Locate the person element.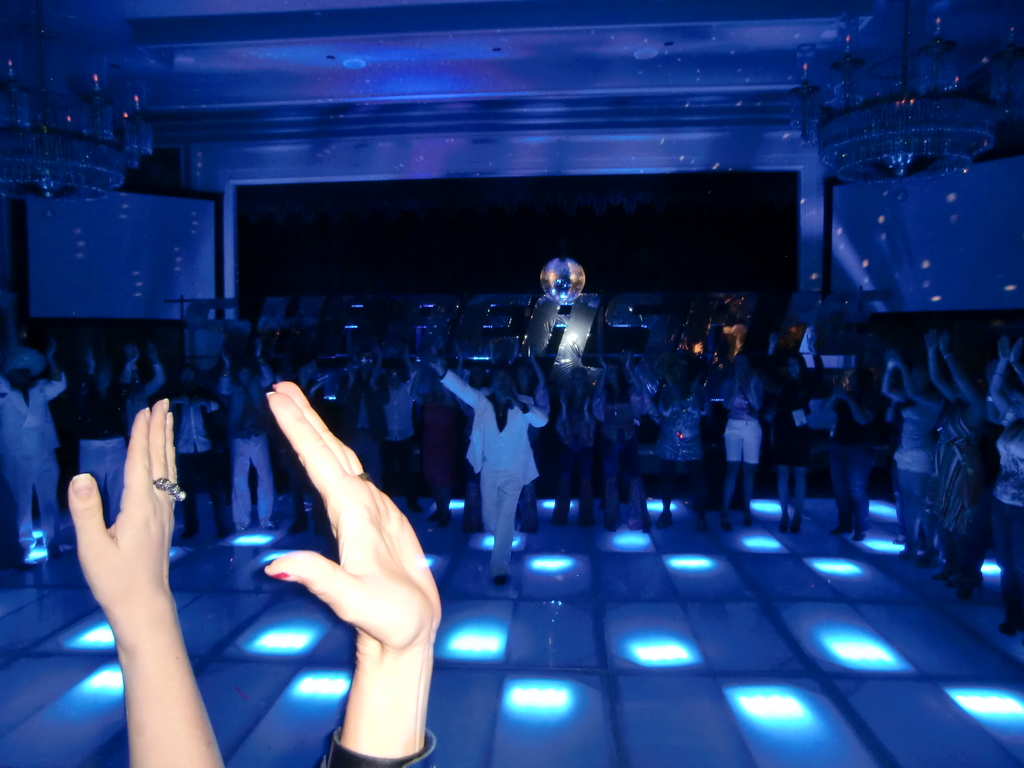
Element bbox: rect(660, 354, 713, 529).
